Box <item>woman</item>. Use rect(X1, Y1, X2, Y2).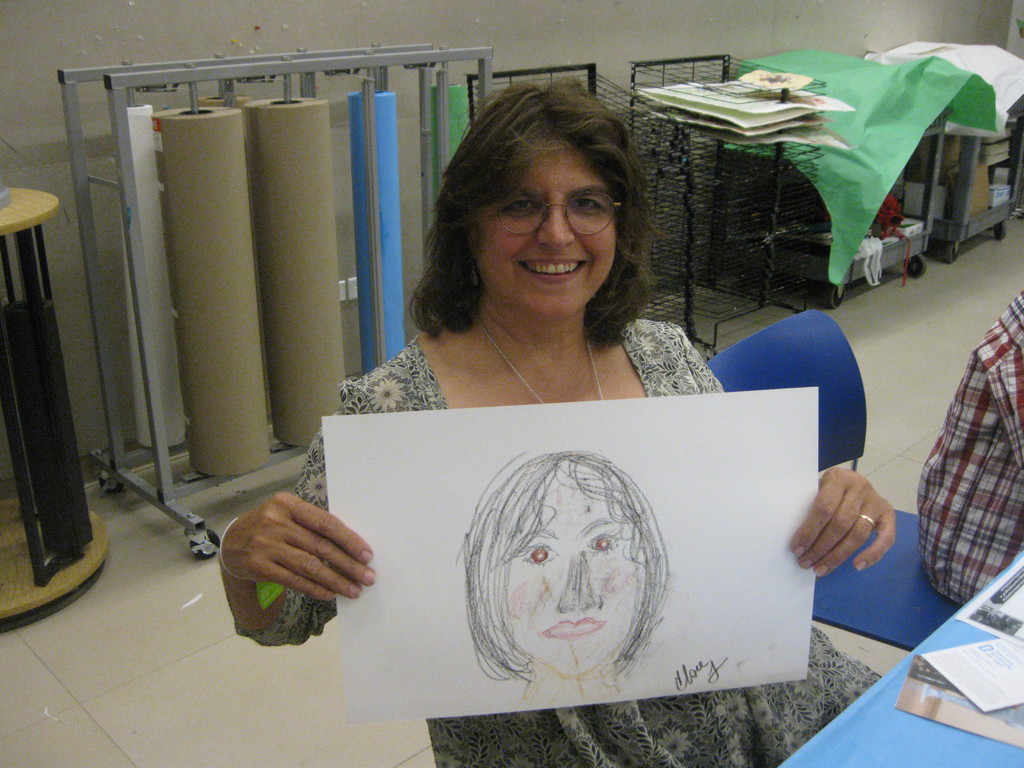
rect(213, 81, 884, 767).
